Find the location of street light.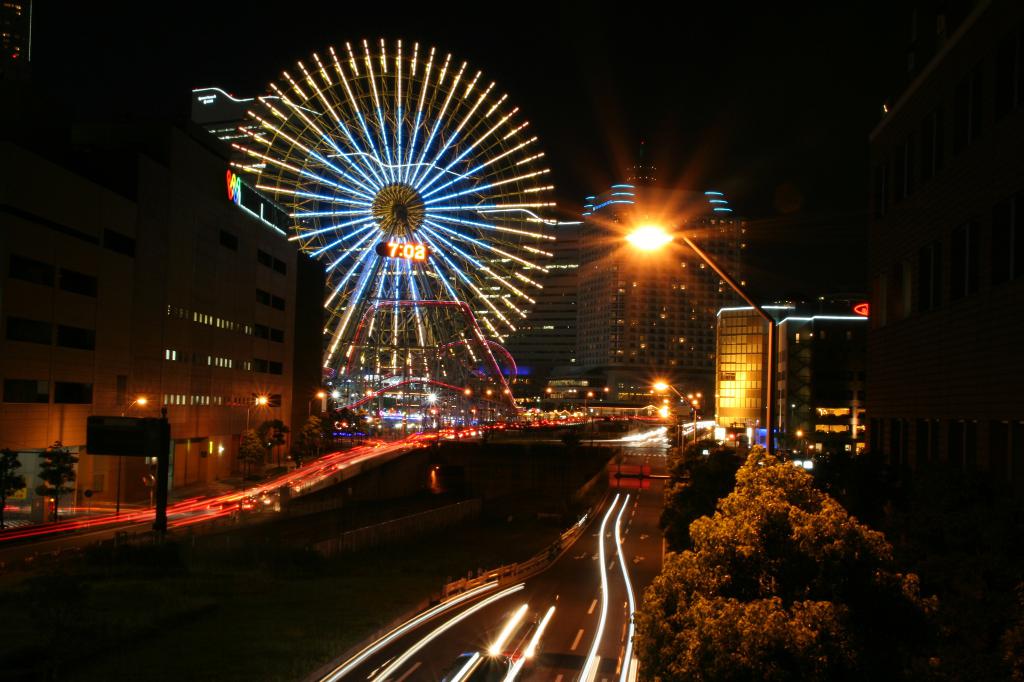
Location: detection(541, 388, 558, 409).
